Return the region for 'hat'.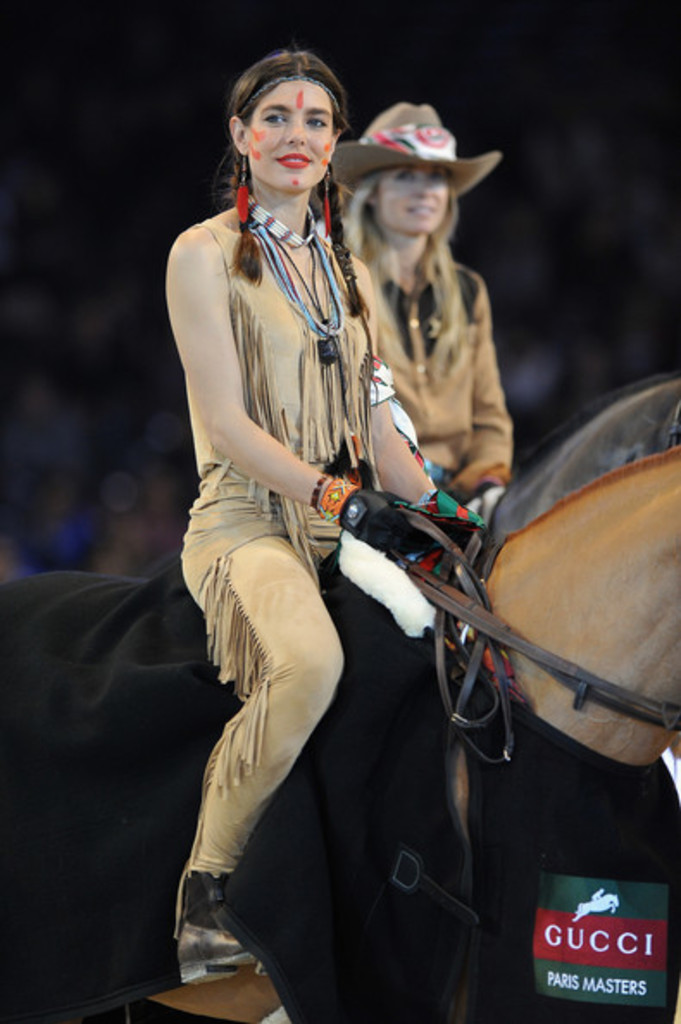
(left=329, top=102, right=502, bottom=198).
